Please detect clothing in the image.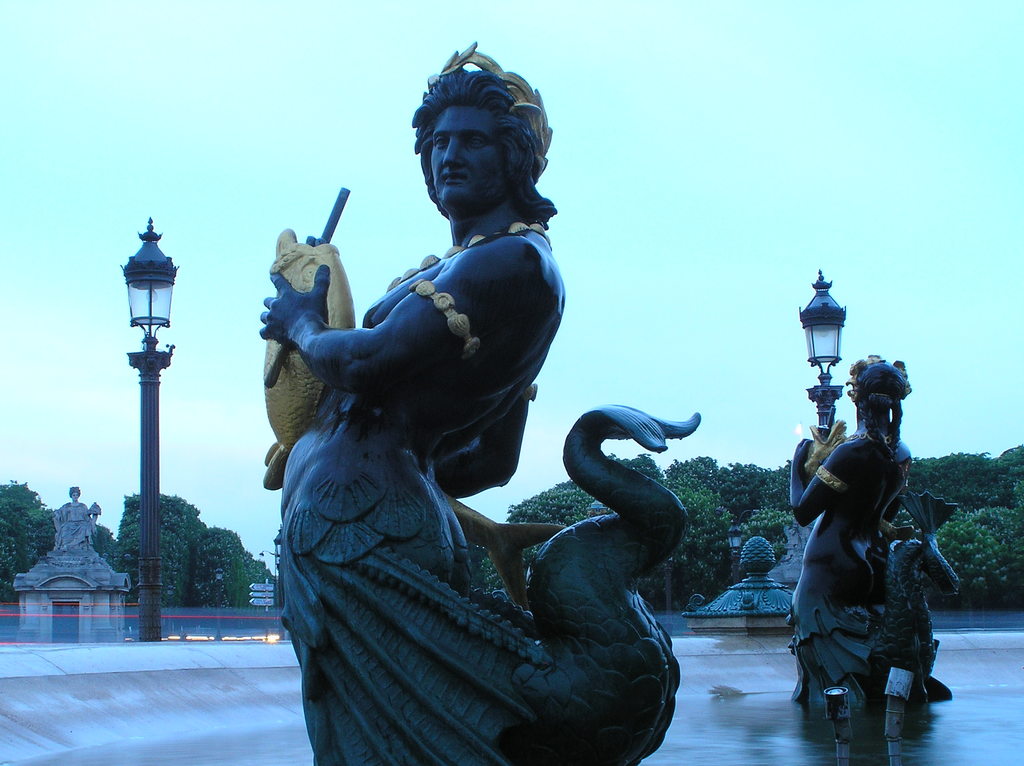
left=781, top=449, right=884, bottom=735.
